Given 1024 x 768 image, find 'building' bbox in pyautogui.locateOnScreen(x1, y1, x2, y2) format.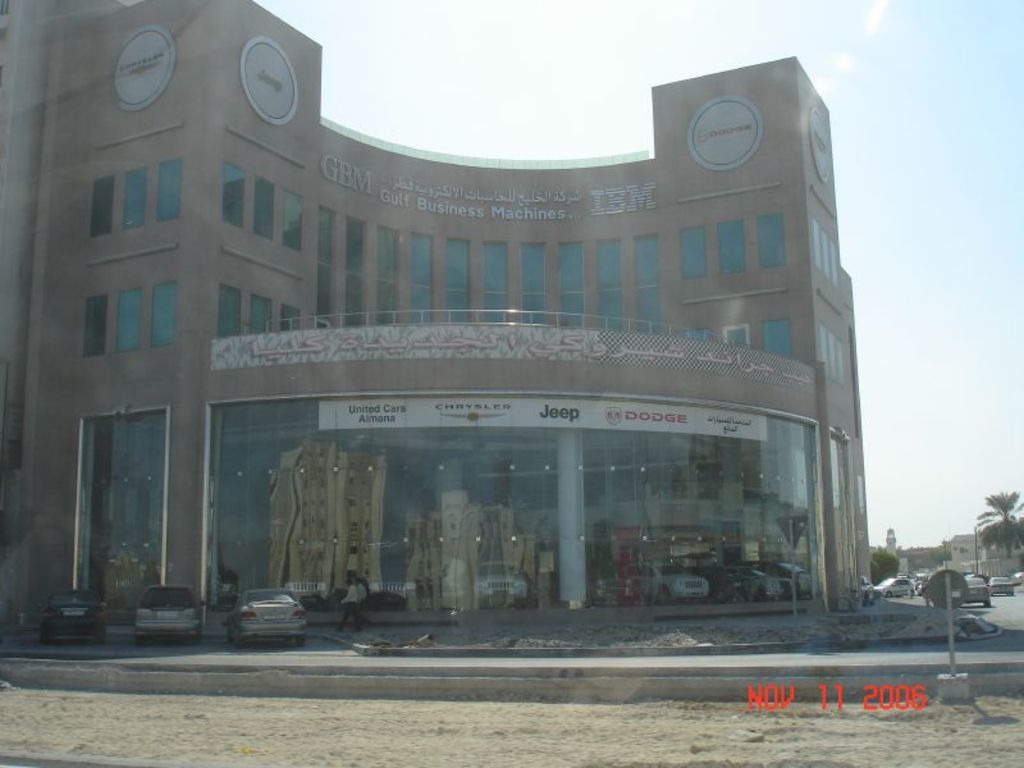
pyautogui.locateOnScreen(938, 518, 1023, 585).
